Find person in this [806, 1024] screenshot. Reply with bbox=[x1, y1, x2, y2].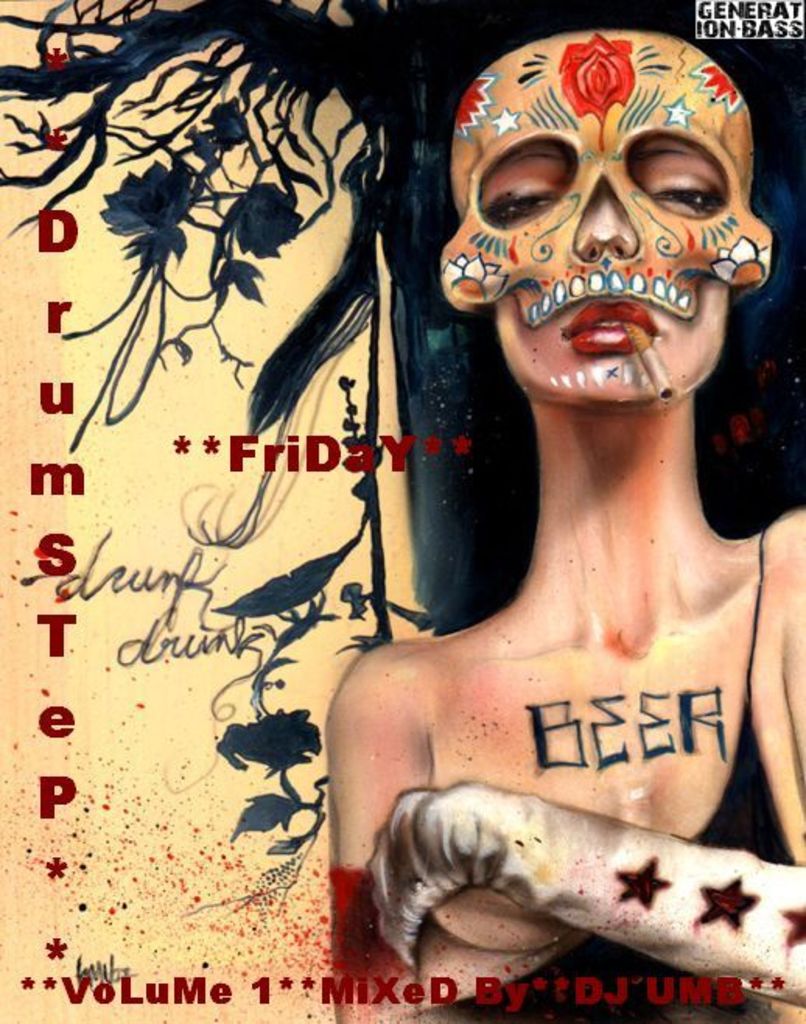
bbox=[336, 8, 800, 1022].
